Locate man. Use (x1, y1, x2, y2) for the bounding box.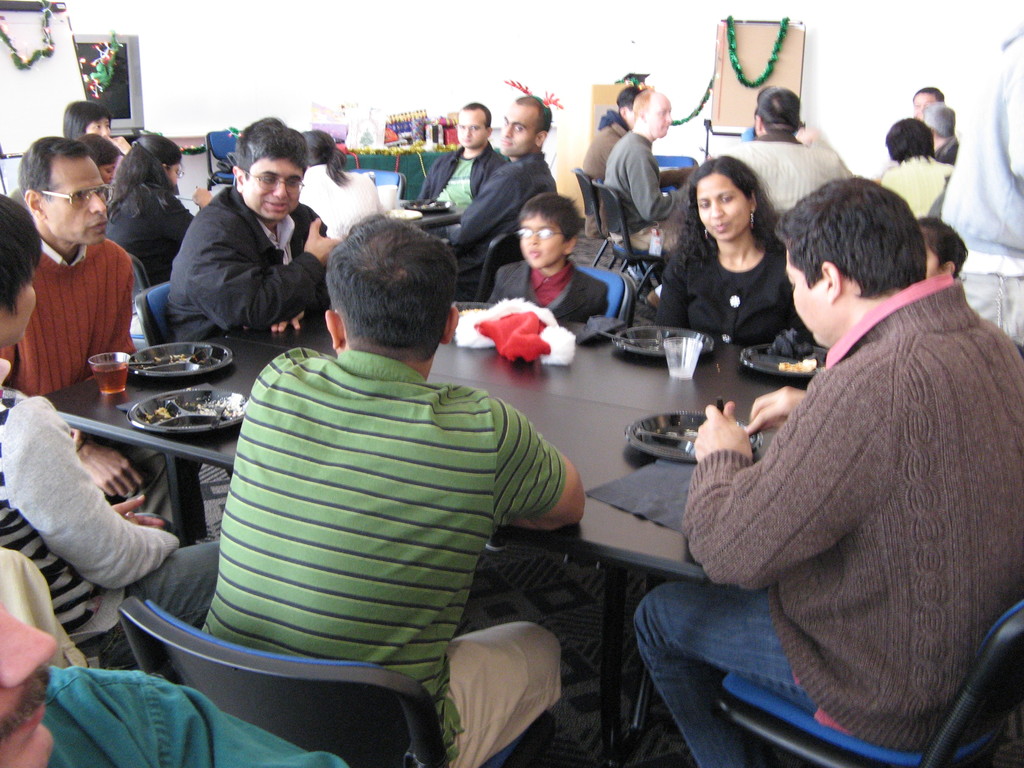
(634, 177, 1023, 767).
